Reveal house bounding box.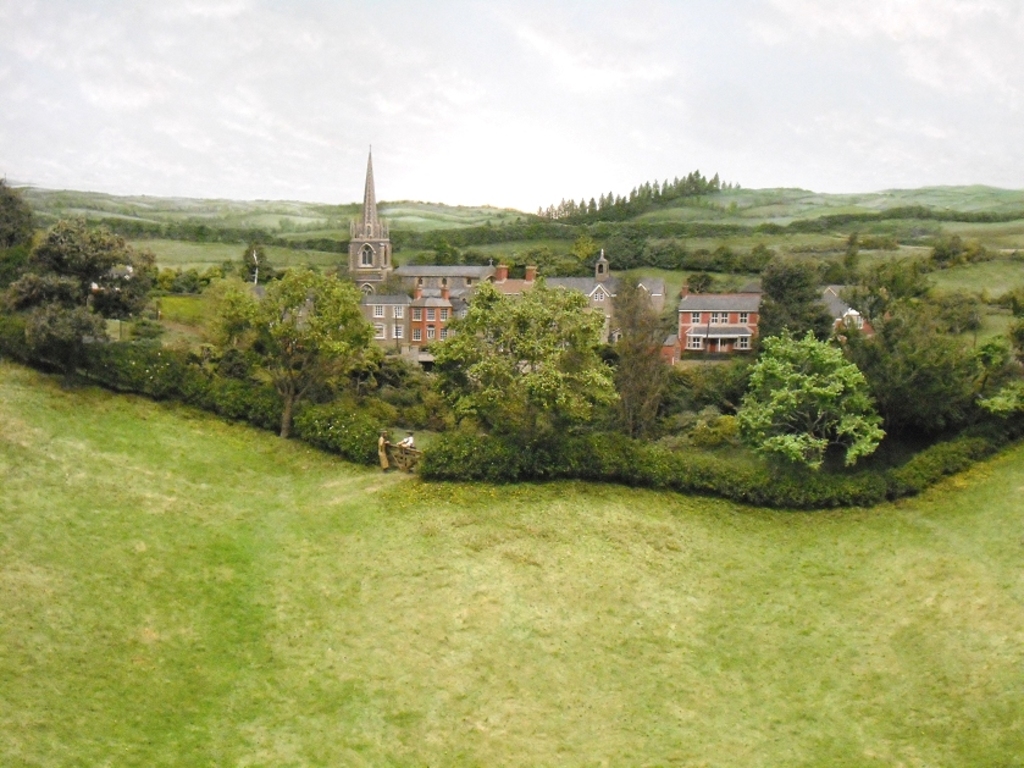
Revealed: bbox=[522, 259, 699, 372].
